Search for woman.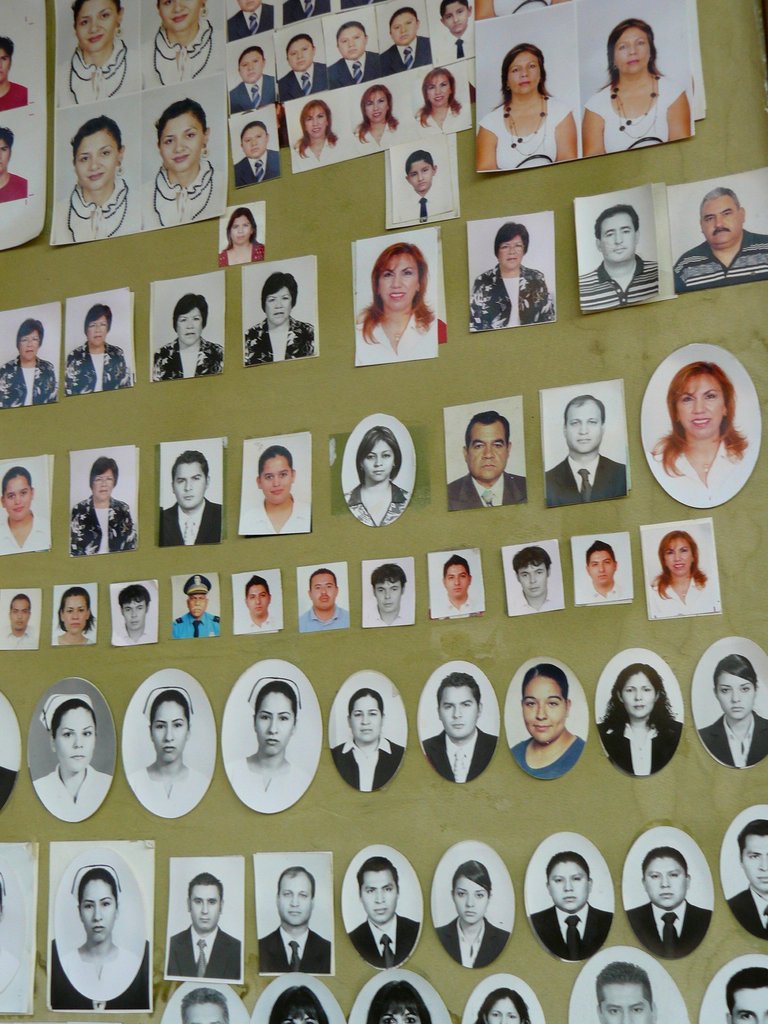
Found at {"left": 598, "top": 661, "right": 682, "bottom": 776}.
